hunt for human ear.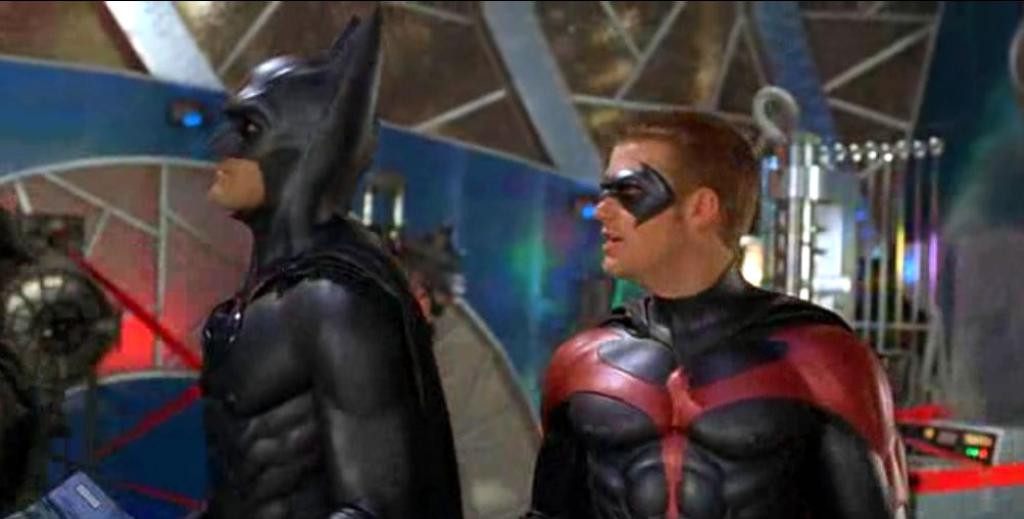
Hunted down at pyautogui.locateOnScreen(692, 192, 716, 224).
